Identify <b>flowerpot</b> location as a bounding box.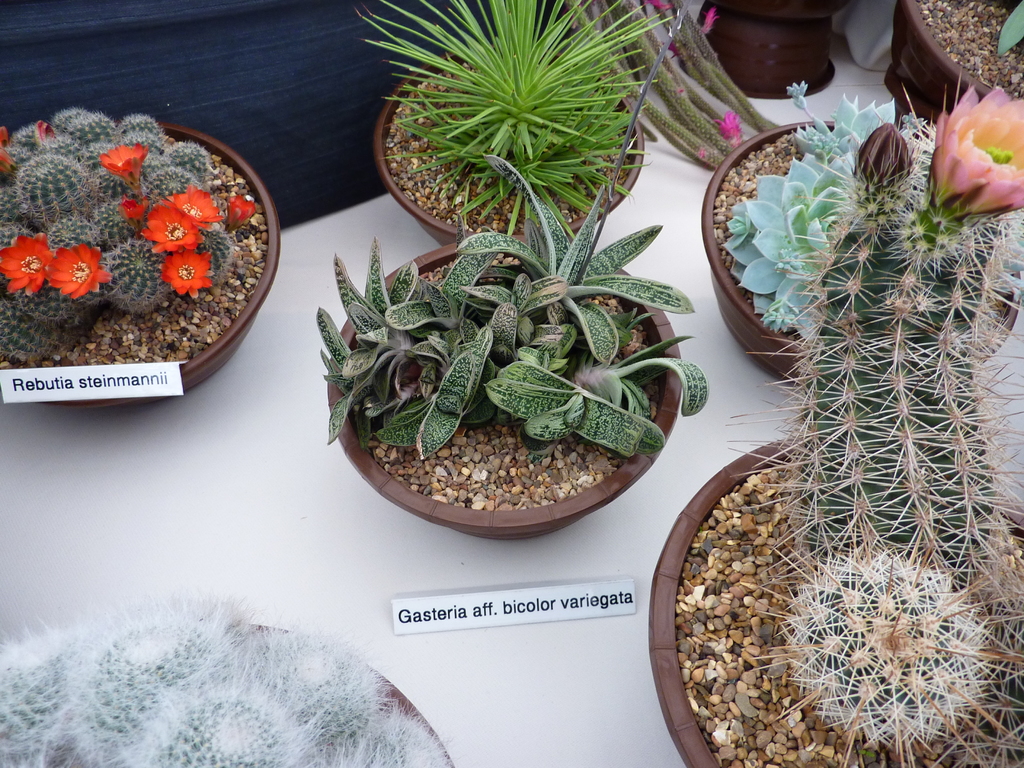
Rect(701, 119, 1020, 385).
